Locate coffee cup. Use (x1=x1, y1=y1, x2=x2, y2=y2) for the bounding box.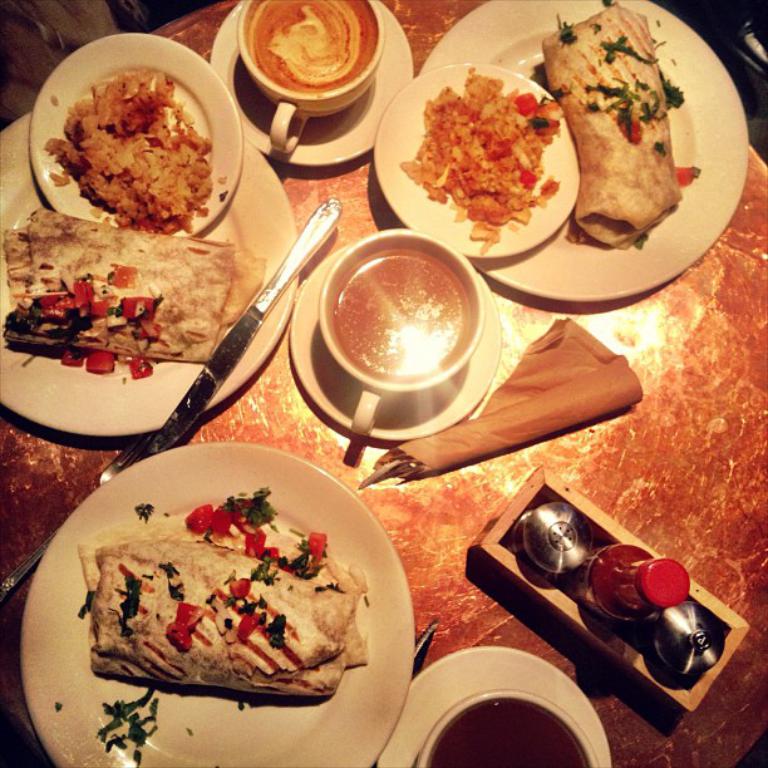
(x1=413, y1=689, x2=604, y2=767).
